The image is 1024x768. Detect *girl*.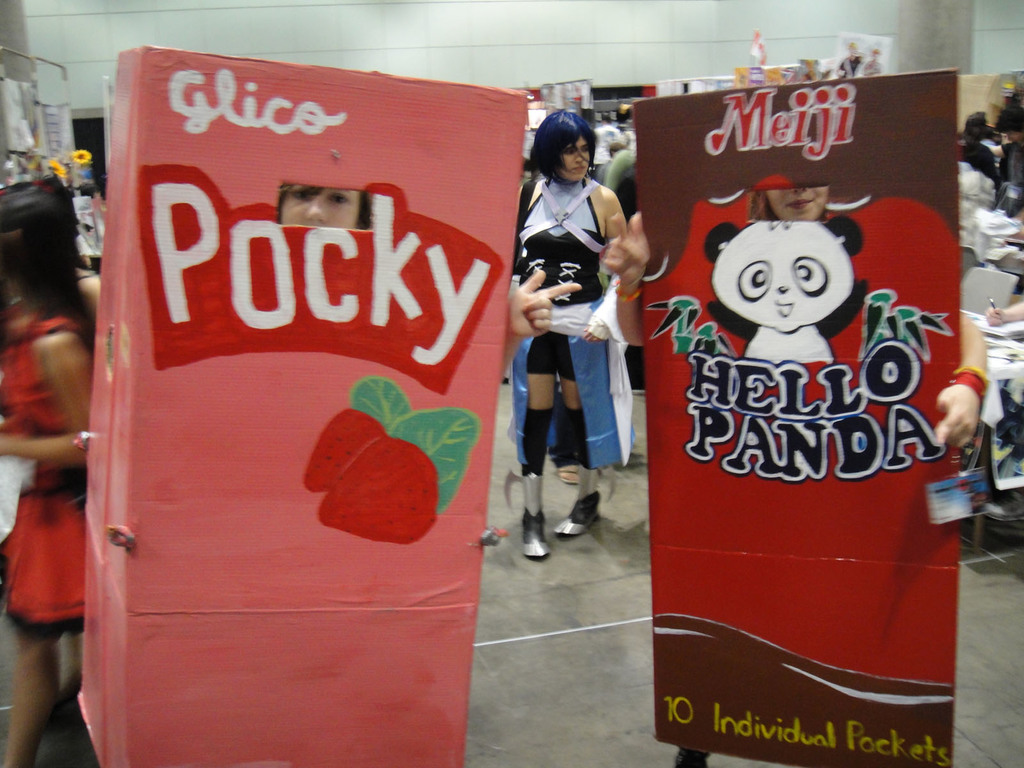
Detection: [left=515, top=111, right=625, bottom=561].
